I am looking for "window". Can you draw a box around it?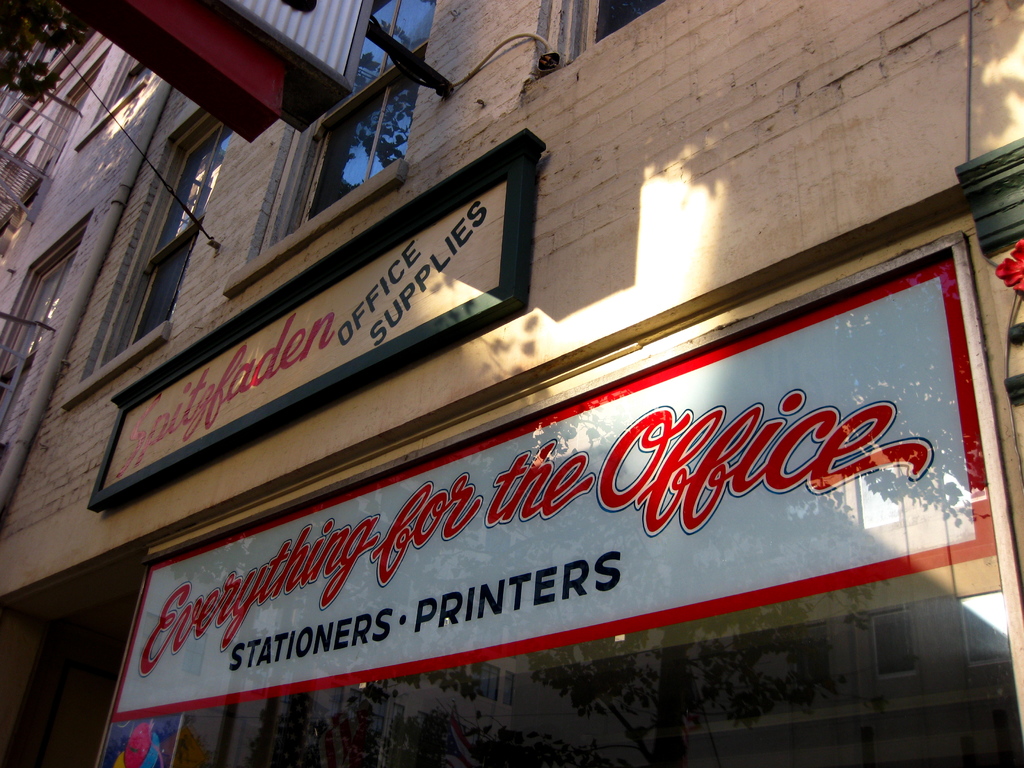
Sure, the bounding box is (0, 214, 92, 418).
